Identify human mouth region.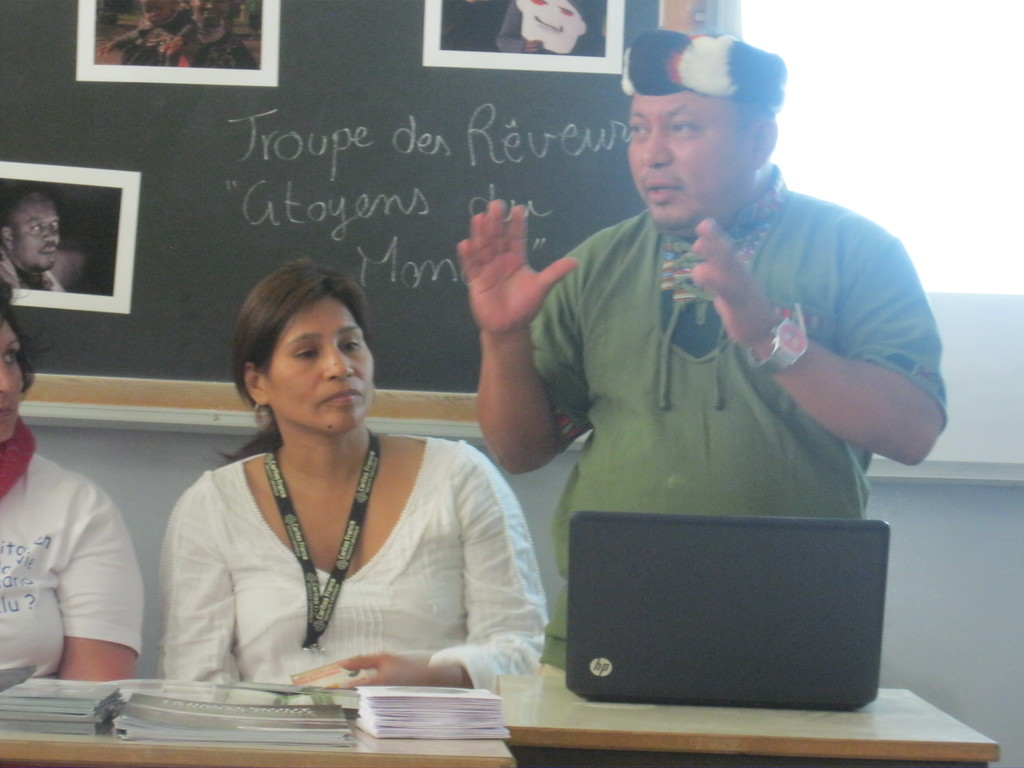
Region: locate(634, 168, 691, 213).
